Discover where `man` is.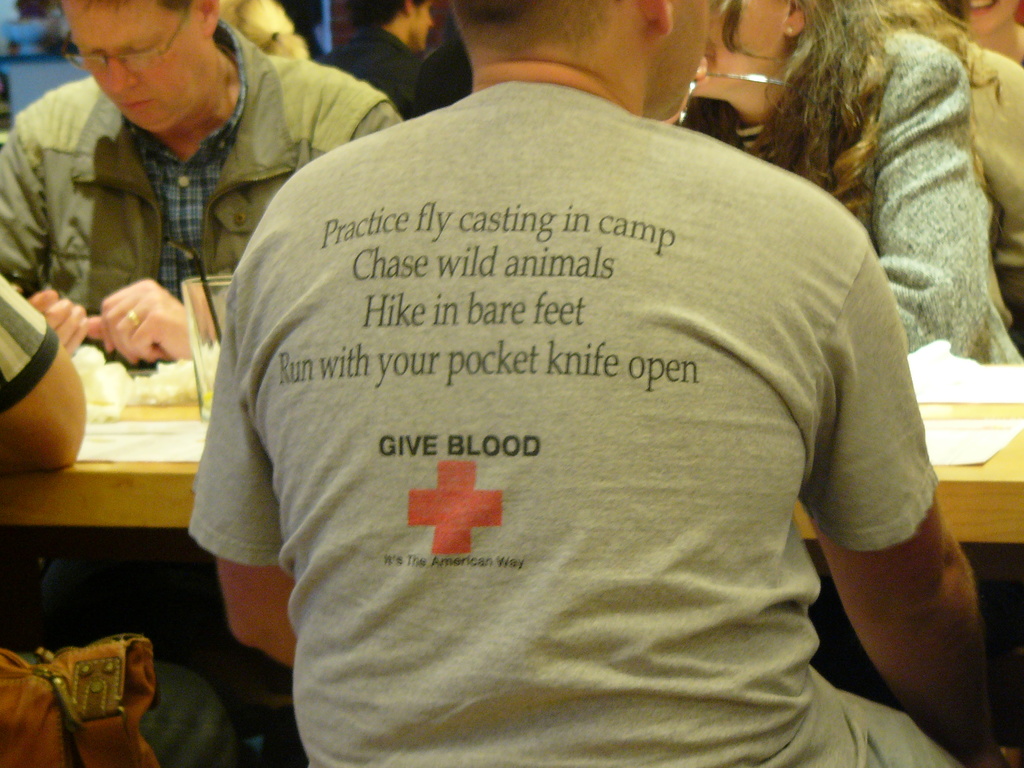
Discovered at [188, 0, 1013, 754].
